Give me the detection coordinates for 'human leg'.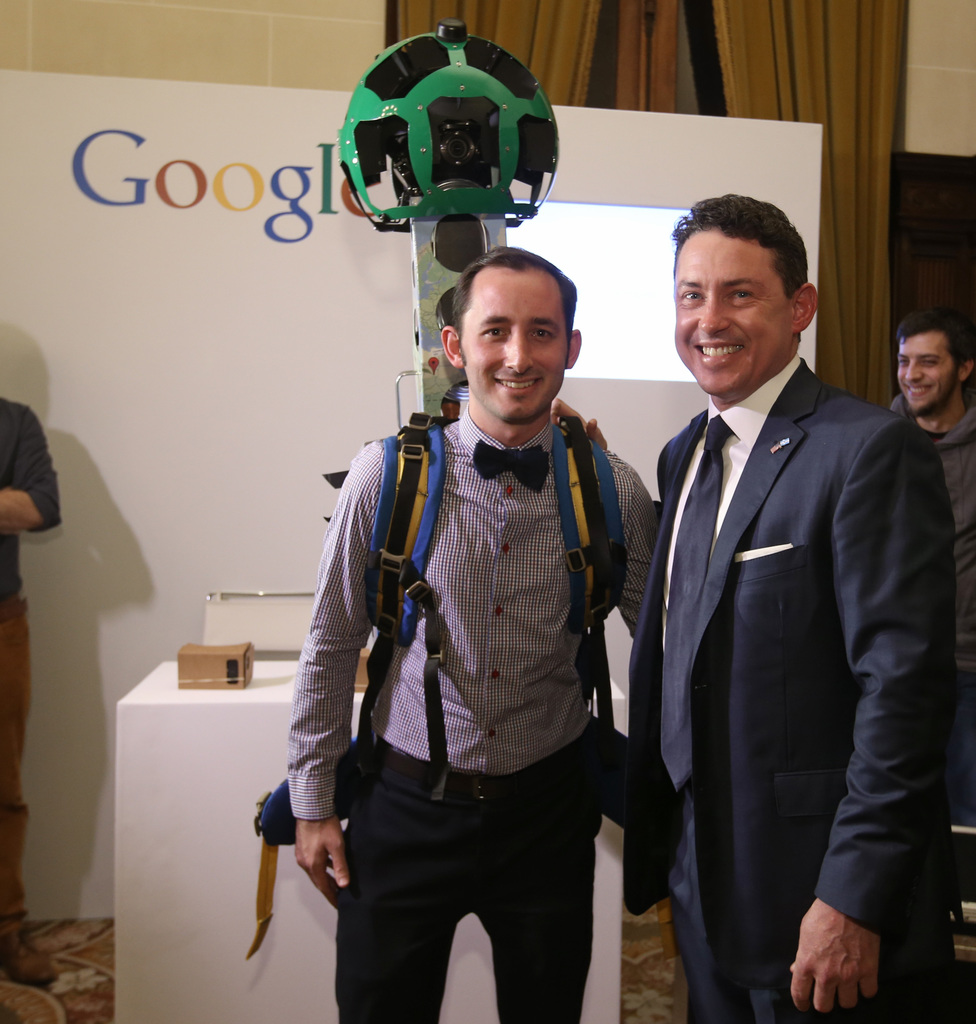
{"left": 476, "top": 748, "right": 592, "bottom": 1023}.
